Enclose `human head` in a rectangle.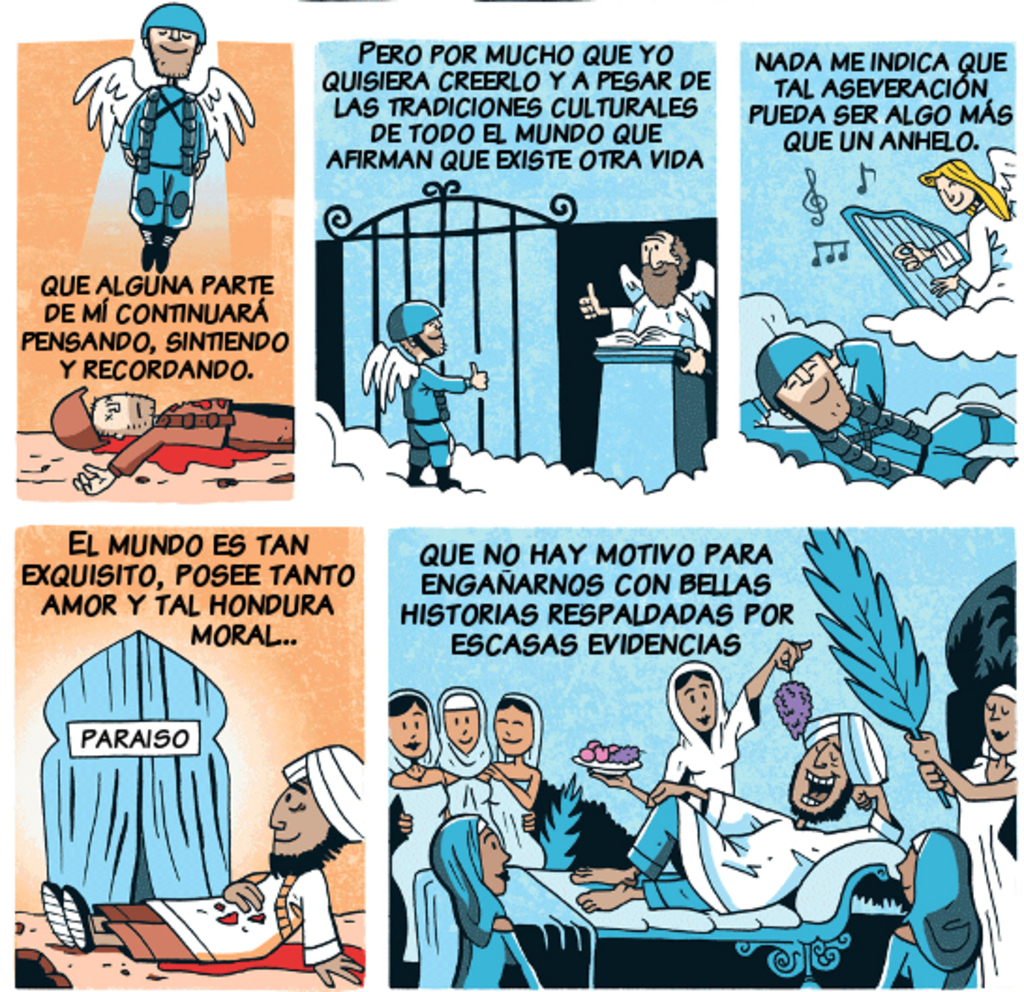
crop(784, 728, 859, 816).
